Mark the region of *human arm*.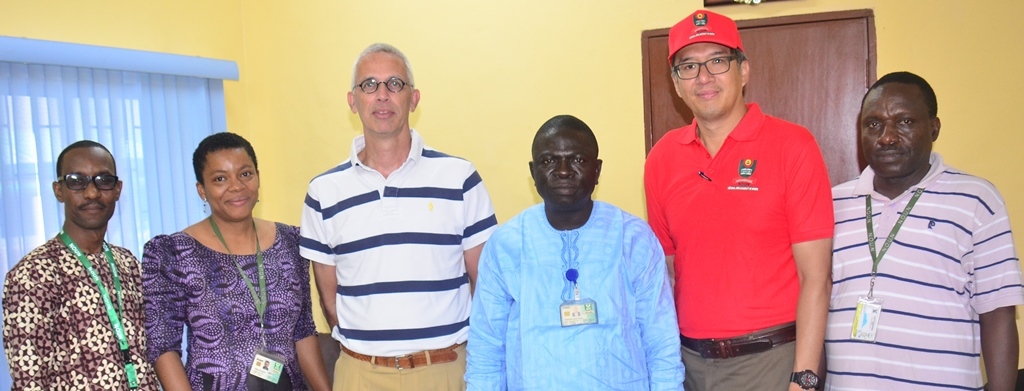
Region: bbox(12, 273, 50, 390).
